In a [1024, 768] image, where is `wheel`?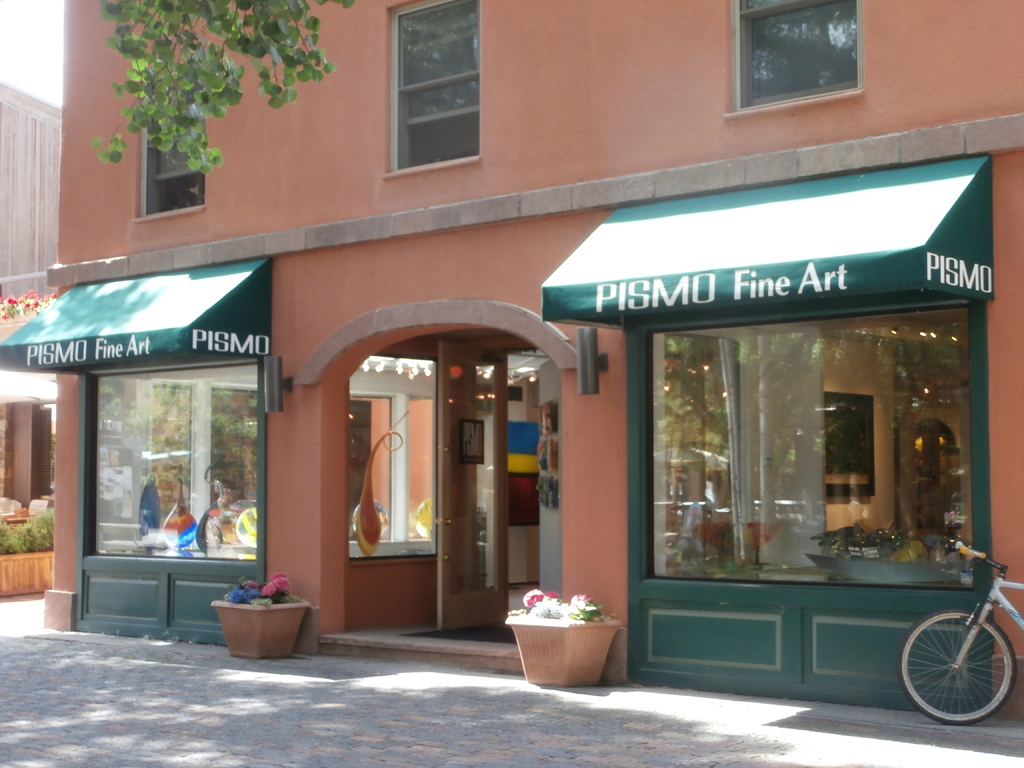
<region>893, 609, 1016, 728</region>.
